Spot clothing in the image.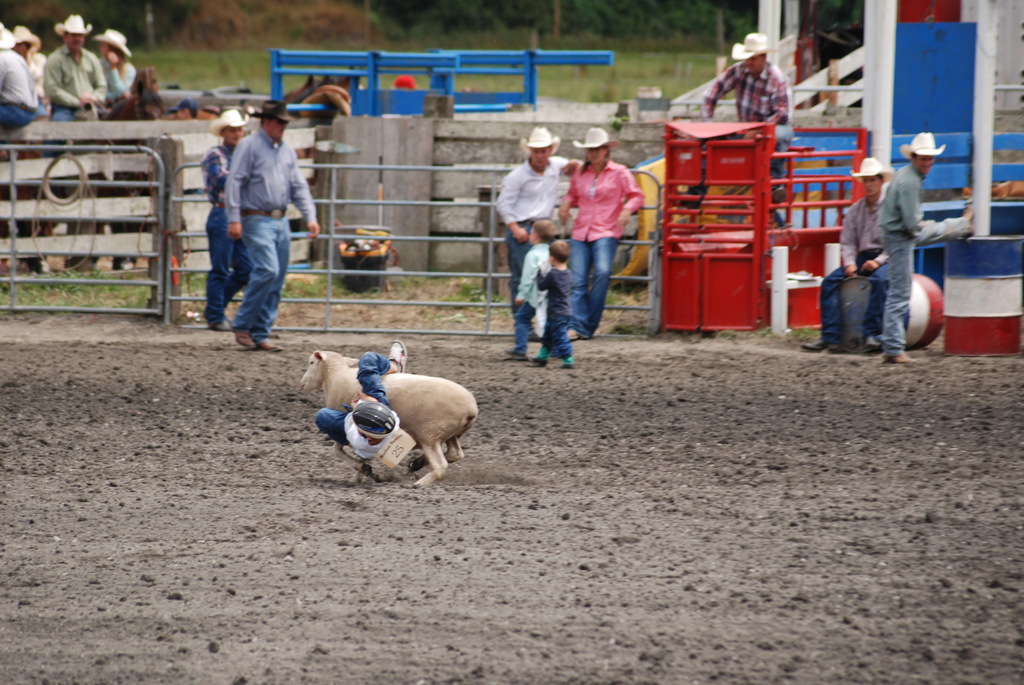
clothing found at [left=188, top=131, right=248, bottom=331].
